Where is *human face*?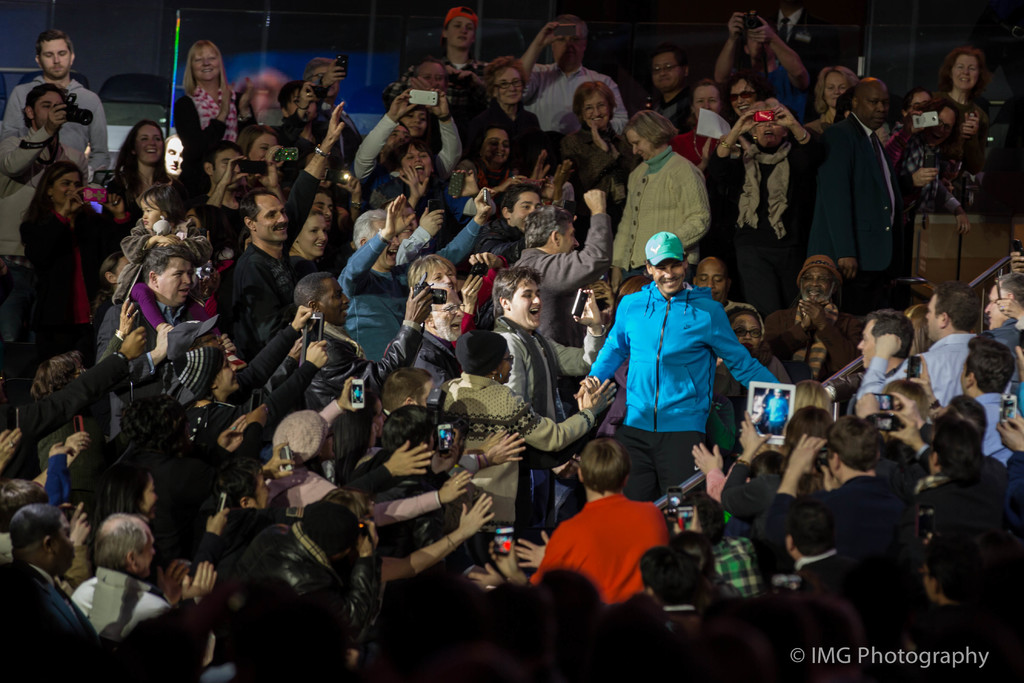
<region>438, 286, 461, 339</region>.
